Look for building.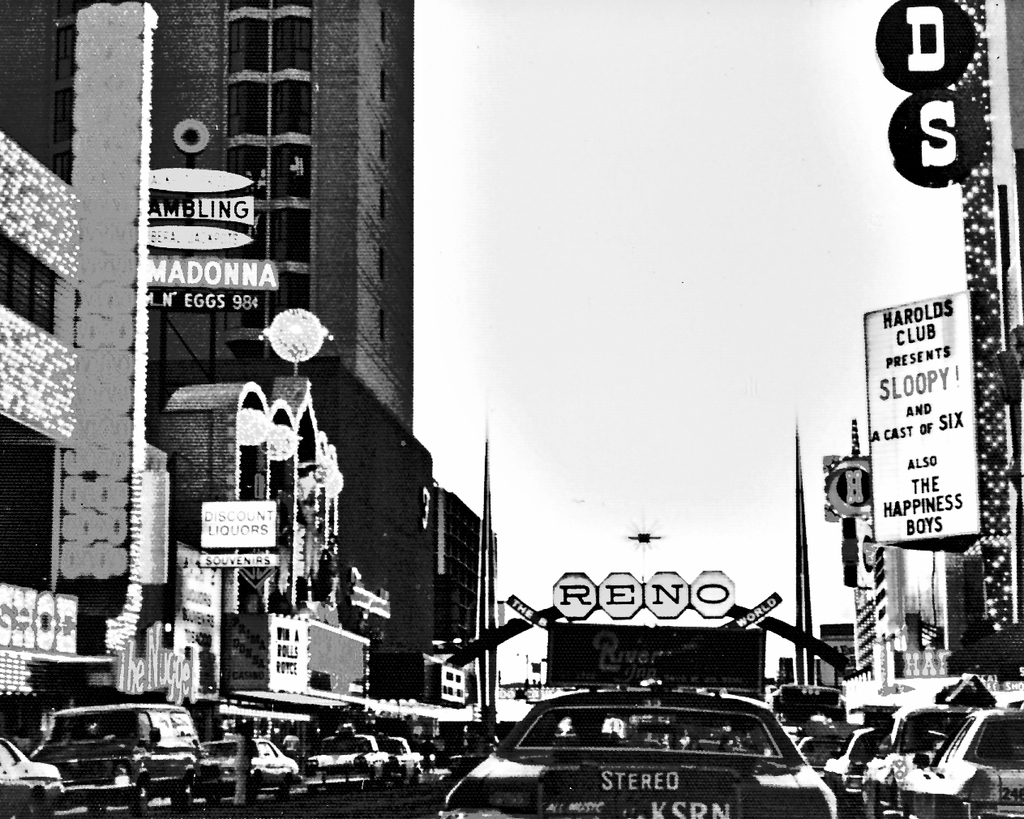
Found: l=822, t=423, r=985, b=727.
